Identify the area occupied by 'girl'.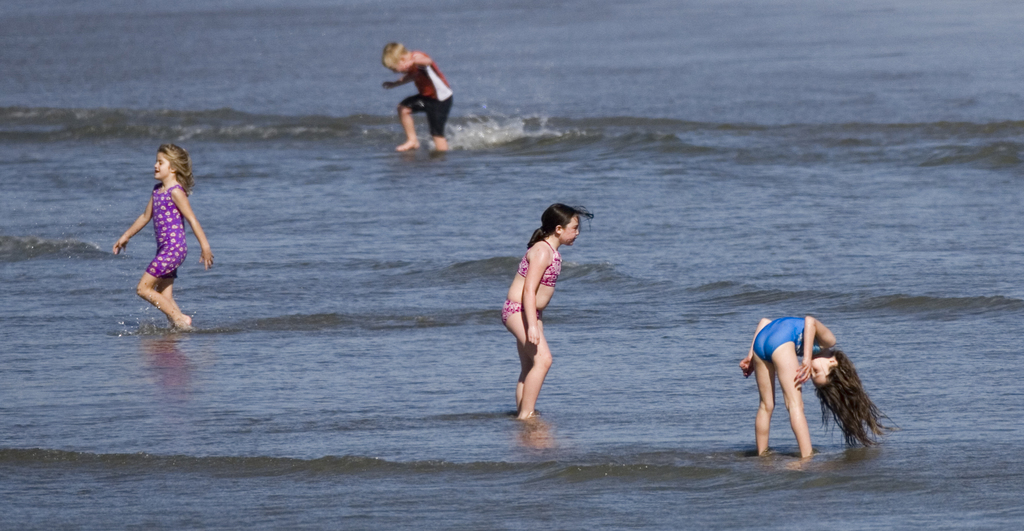
Area: l=113, t=143, r=211, b=330.
